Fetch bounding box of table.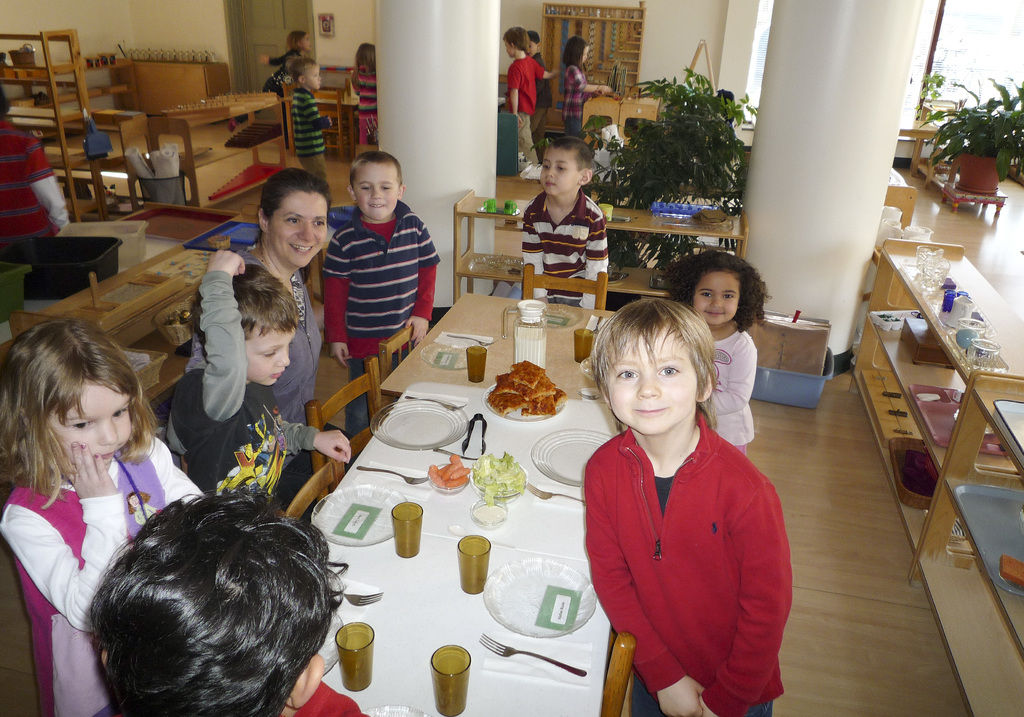
Bbox: box(299, 381, 659, 716).
